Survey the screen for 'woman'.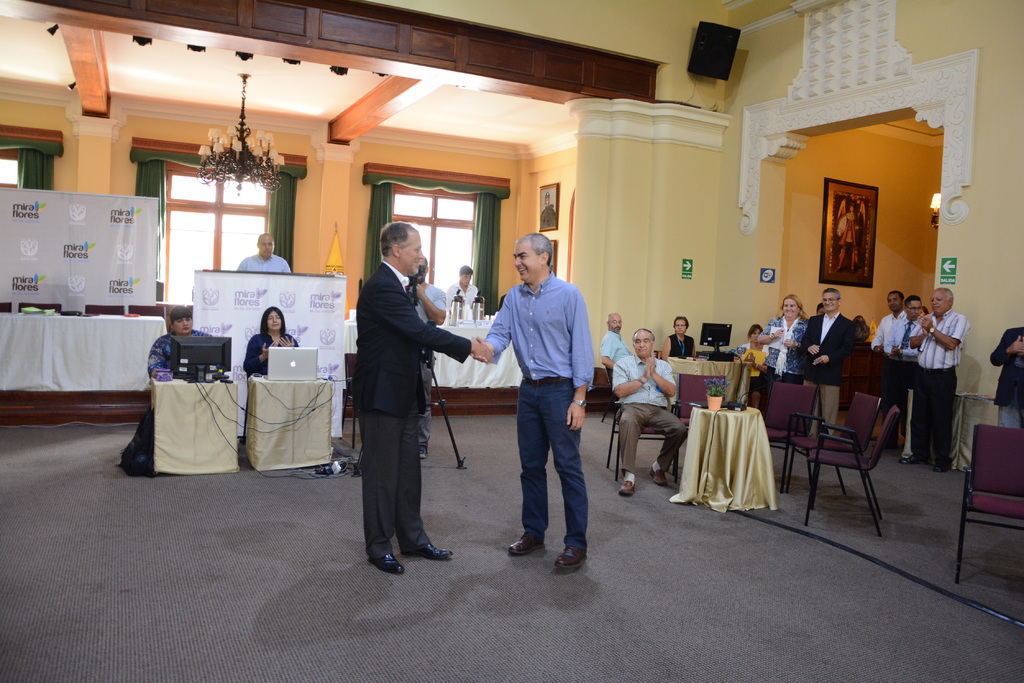
Survey found: Rect(837, 203, 863, 271).
